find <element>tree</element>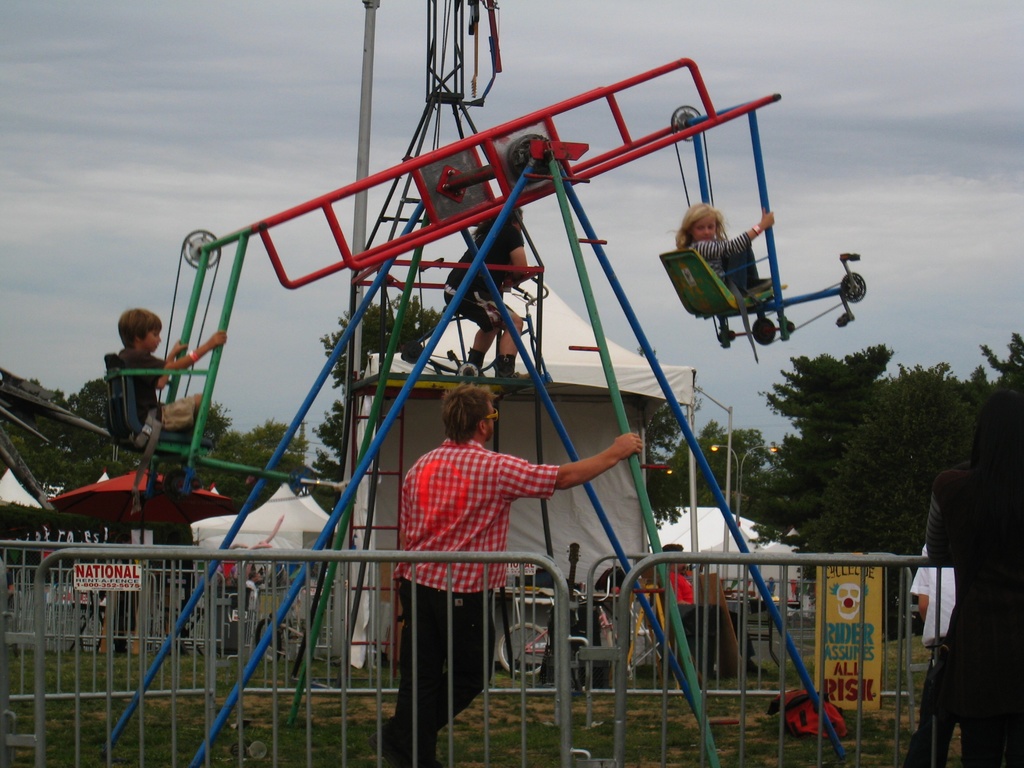
{"x1": 309, "y1": 288, "x2": 448, "y2": 509}
